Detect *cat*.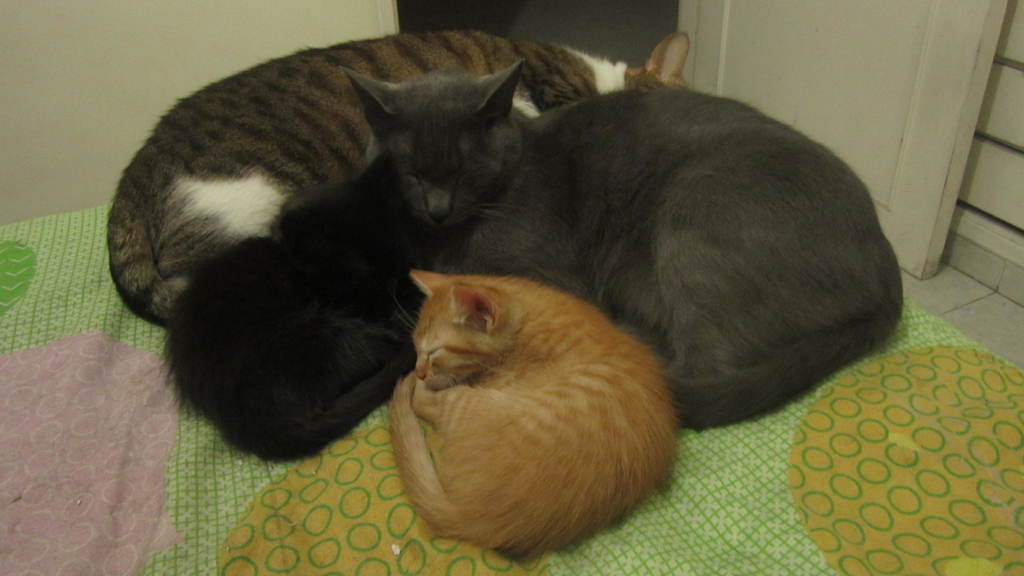
Detected at x1=150 y1=152 x2=458 y2=469.
